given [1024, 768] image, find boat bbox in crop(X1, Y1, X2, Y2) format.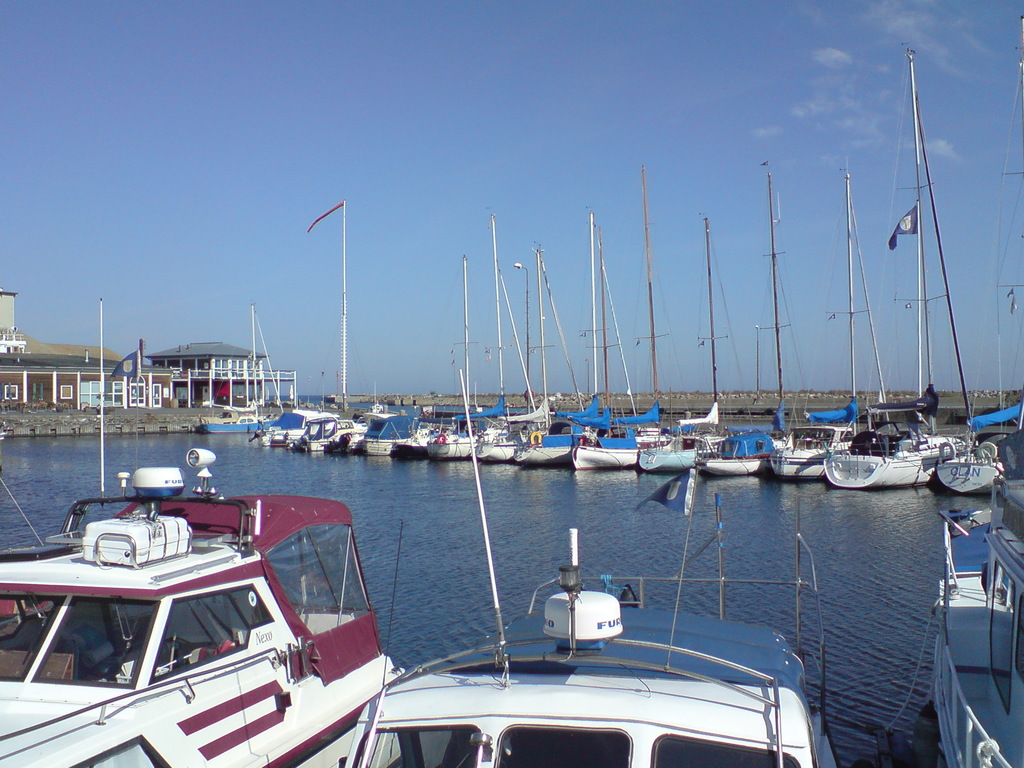
crop(301, 406, 365, 459).
